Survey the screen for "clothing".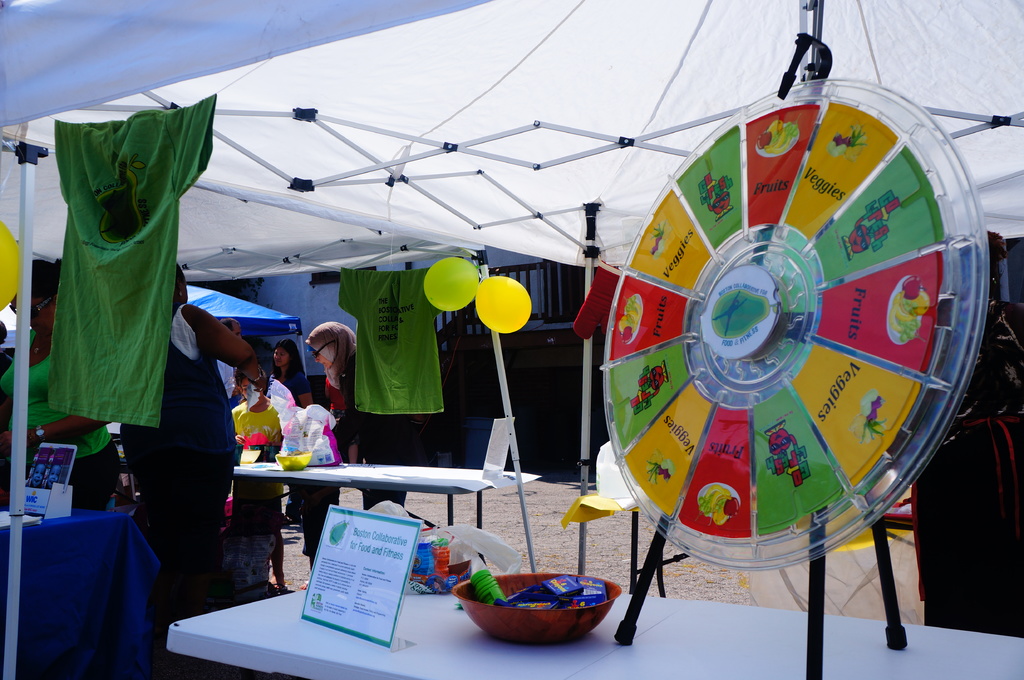
Survey found: <region>157, 295, 235, 616</region>.
